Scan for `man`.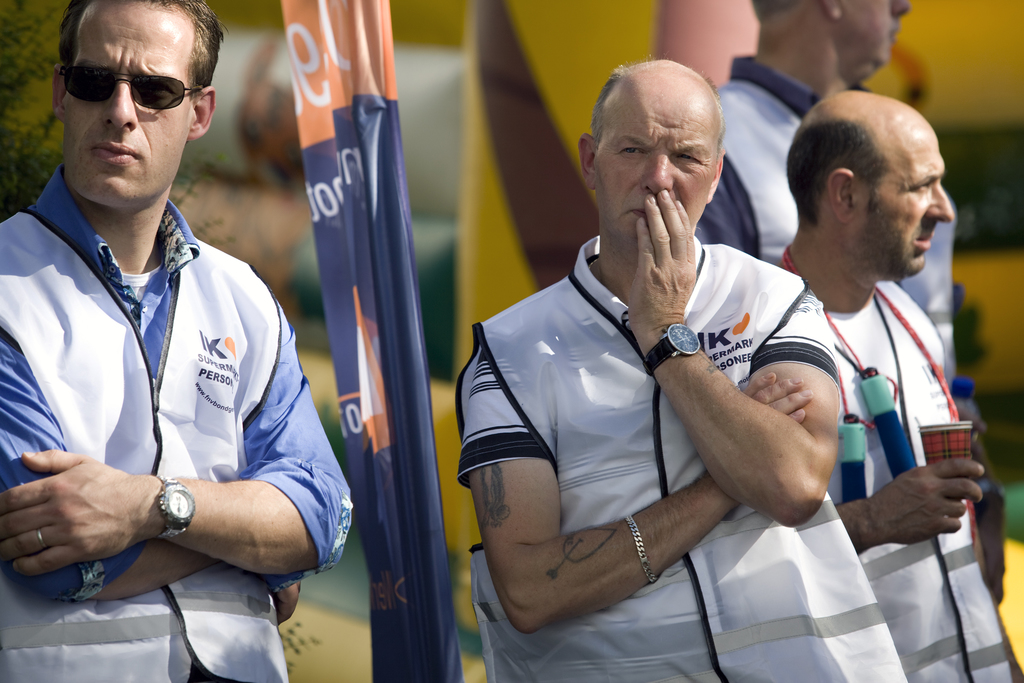
Scan result: 695 0 1005 598.
